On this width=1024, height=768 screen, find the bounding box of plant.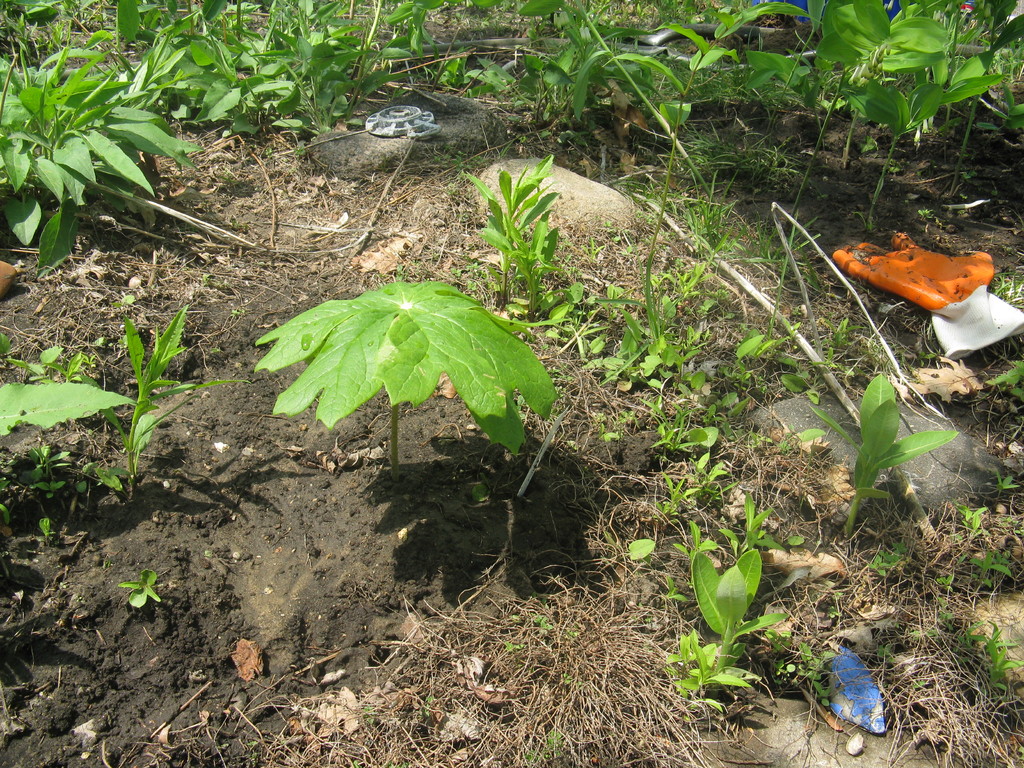
Bounding box: select_region(920, 348, 940, 363).
